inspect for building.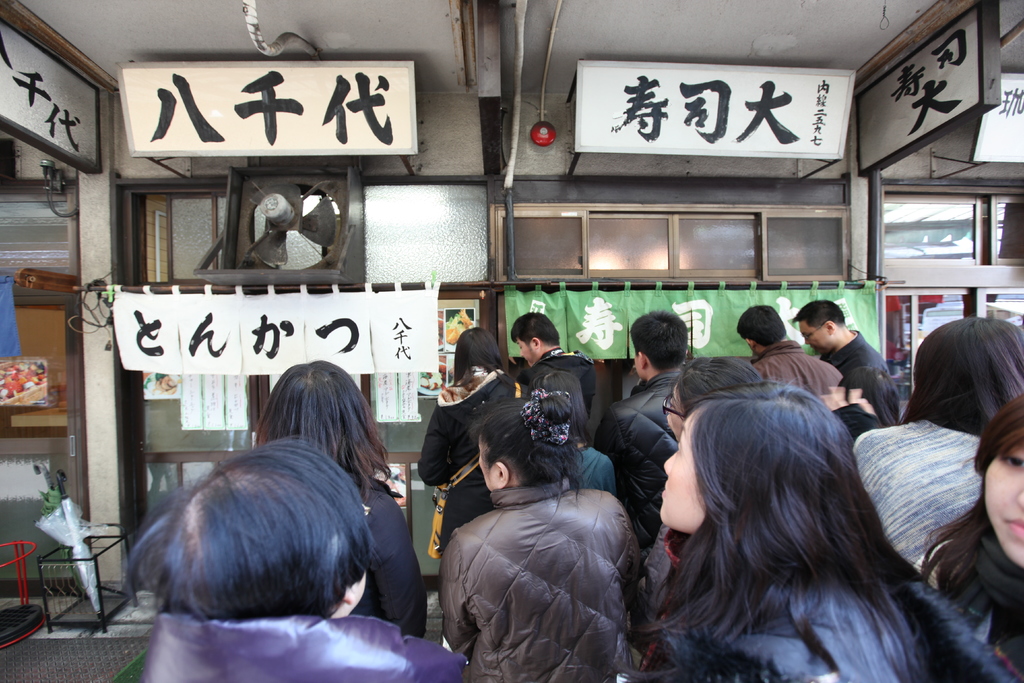
Inspection: left=0, top=0, right=1023, bottom=682.
